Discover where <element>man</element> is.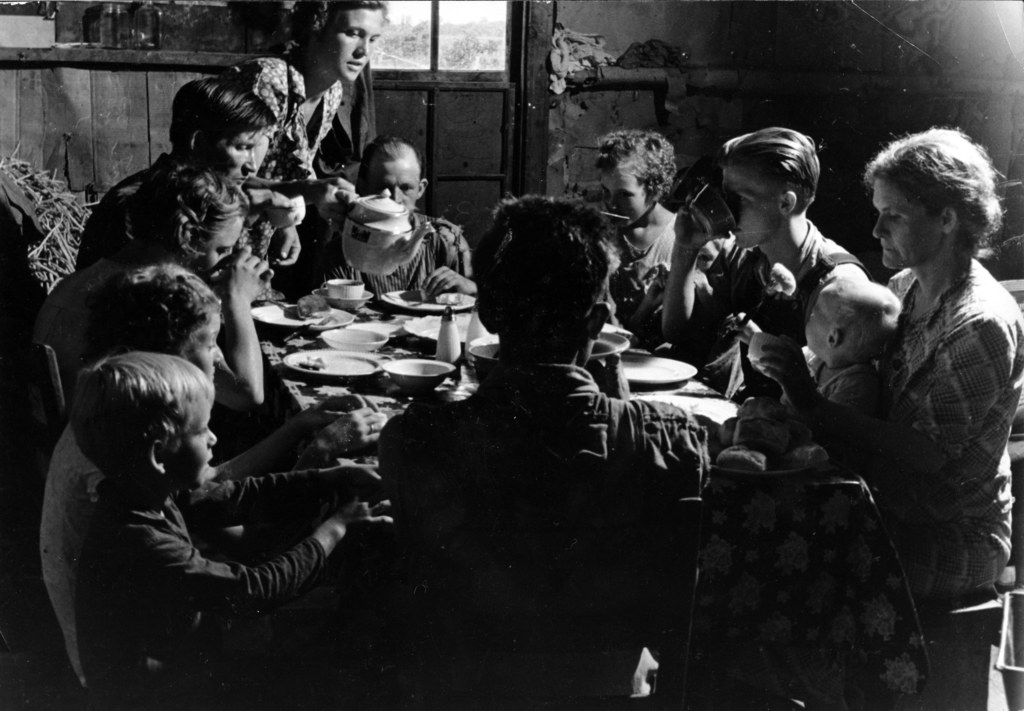
Discovered at Rect(369, 188, 725, 687).
